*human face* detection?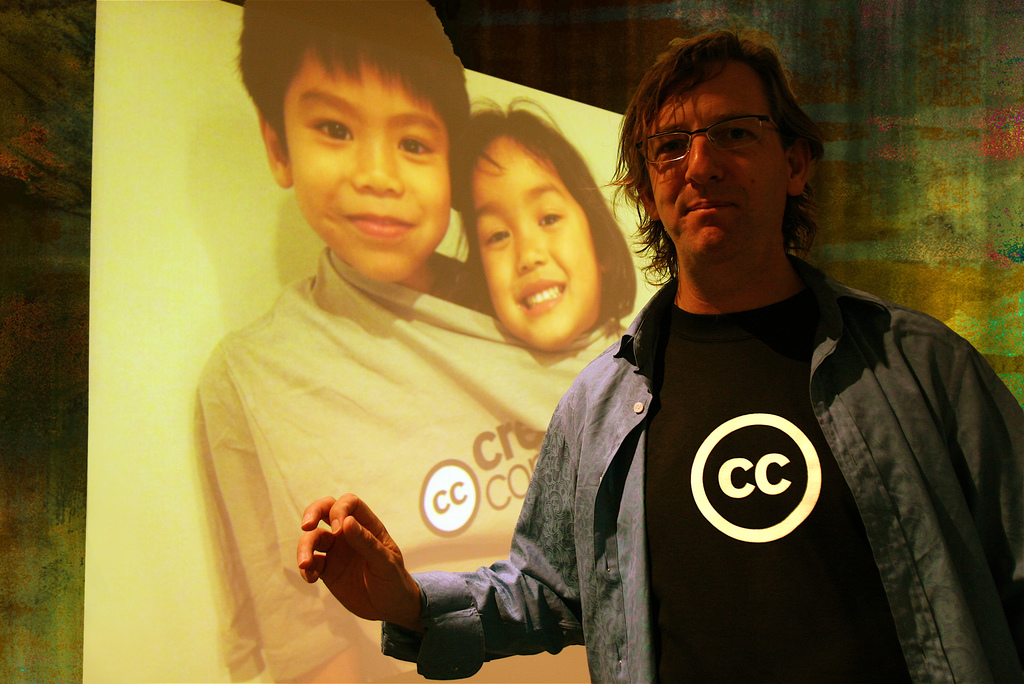
643/66/783/263
